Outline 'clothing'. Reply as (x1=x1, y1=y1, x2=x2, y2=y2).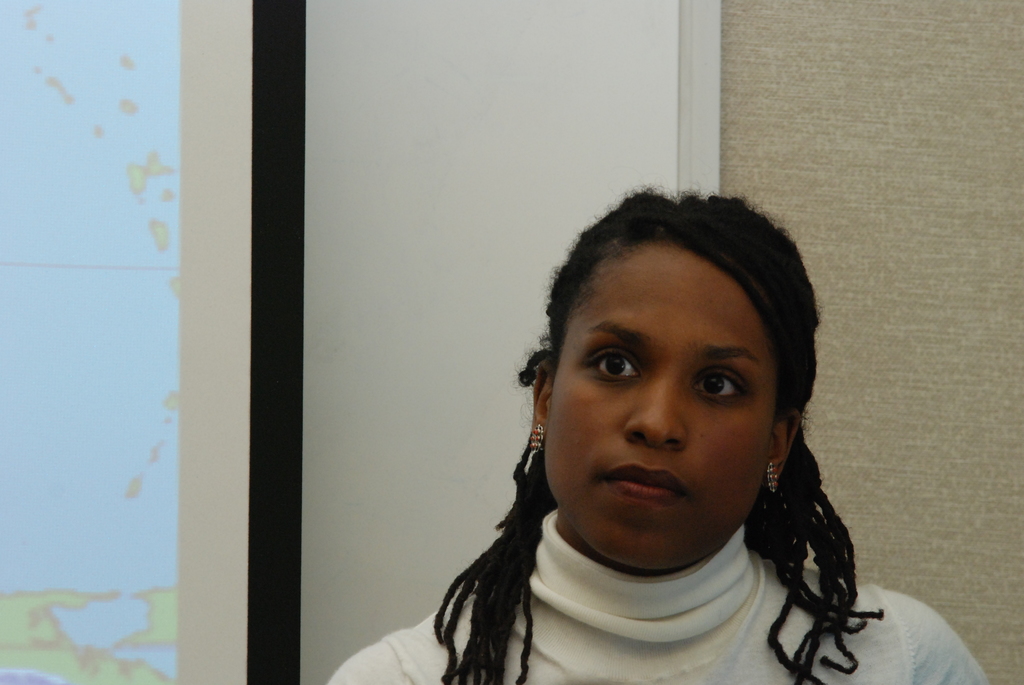
(x1=383, y1=403, x2=924, y2=677).
